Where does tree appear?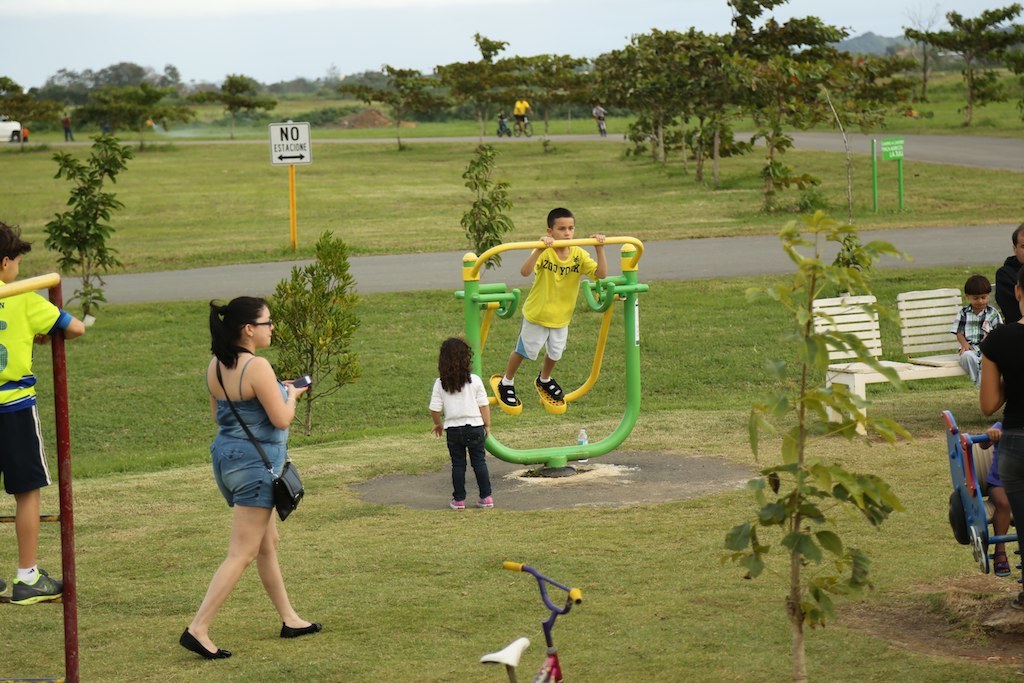
Appears at <box>896,0,1023,127</box>.
